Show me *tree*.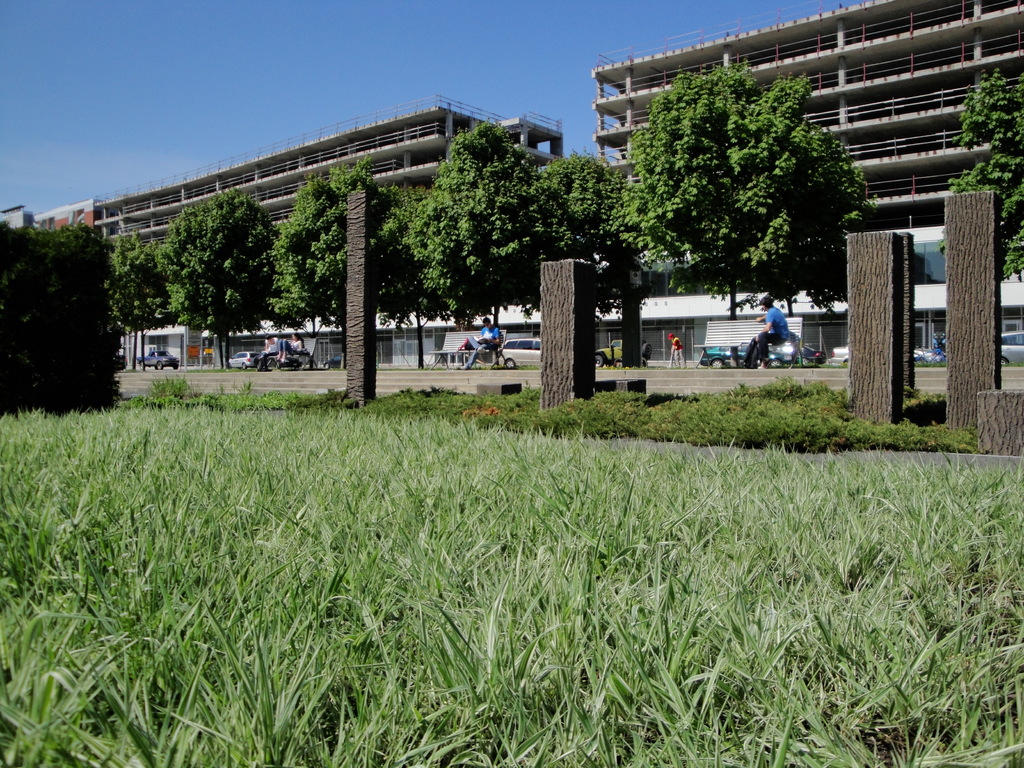
*tree* is here: {"x1": 405, "y1": 125, "x2": 548, "y2": 368}.
